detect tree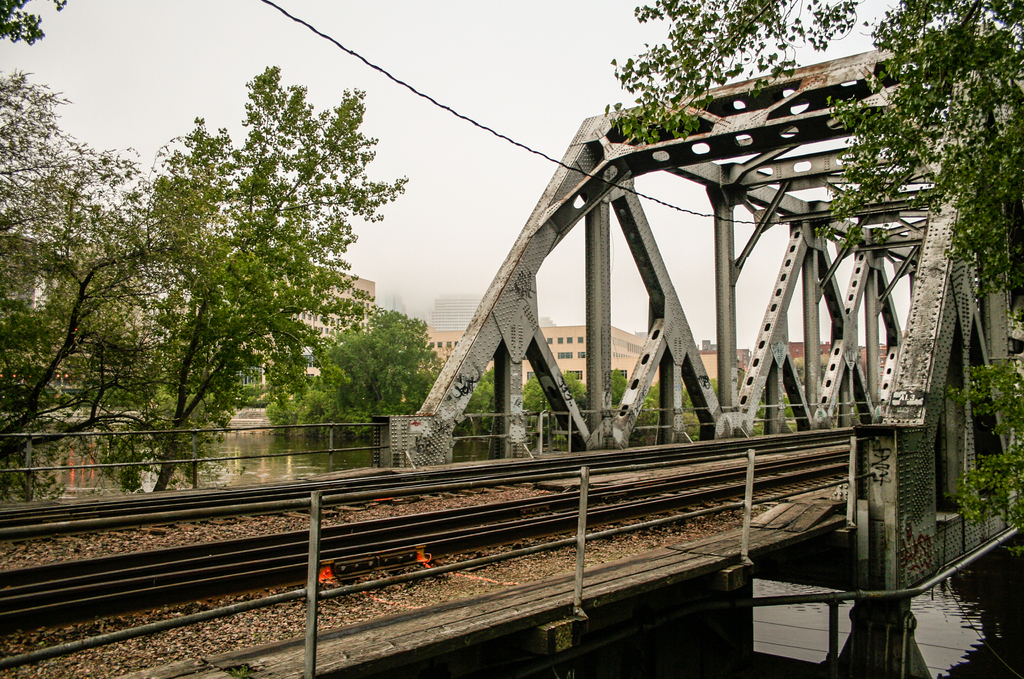
select_region(147, 77, 367, 503)
